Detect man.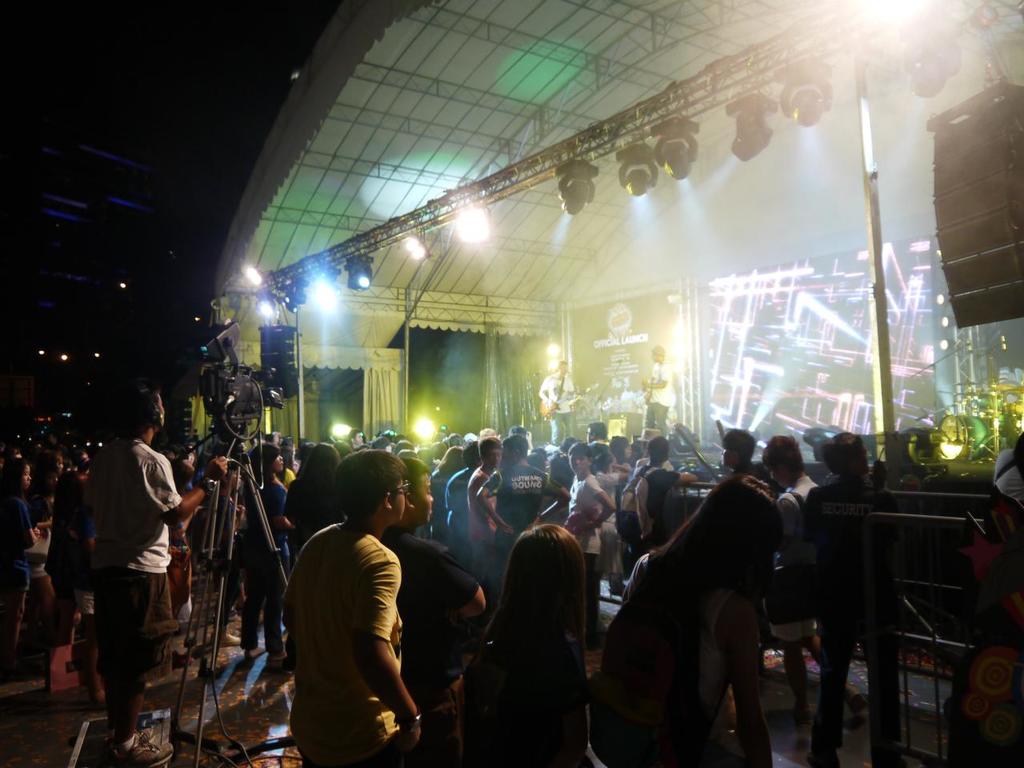
Detected at (left=582, top=422, right=610, bottom=442).
